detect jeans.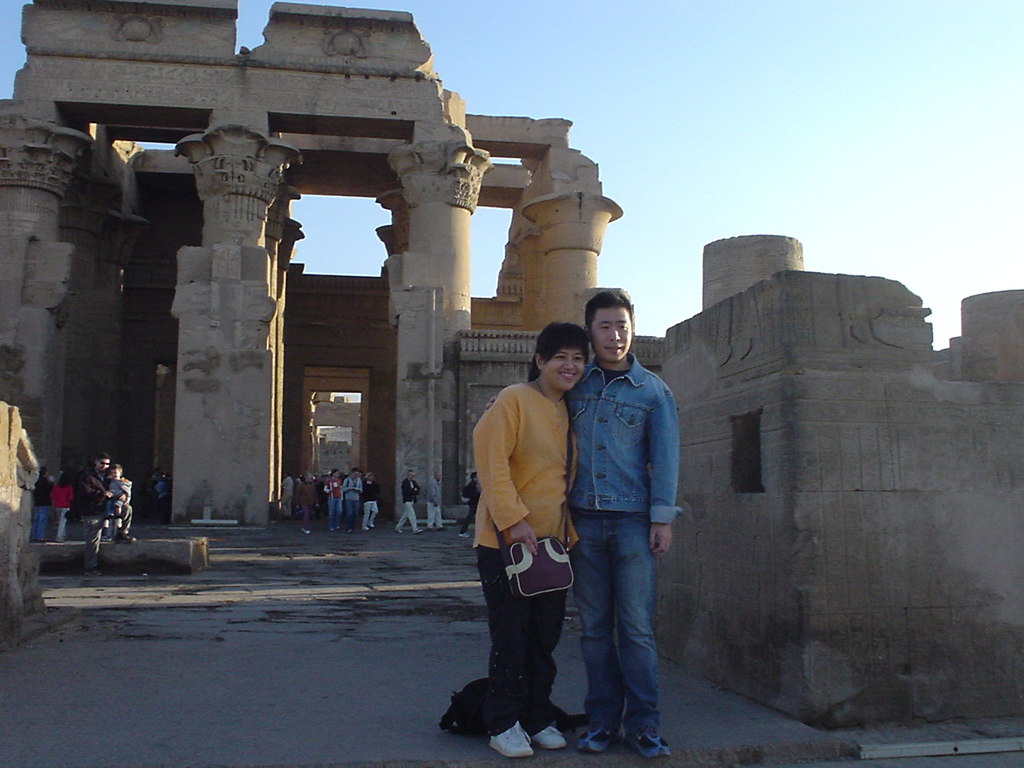
Detected at {"x1": 479, "y1": 544, "x2": 558, "y2": 736}.
